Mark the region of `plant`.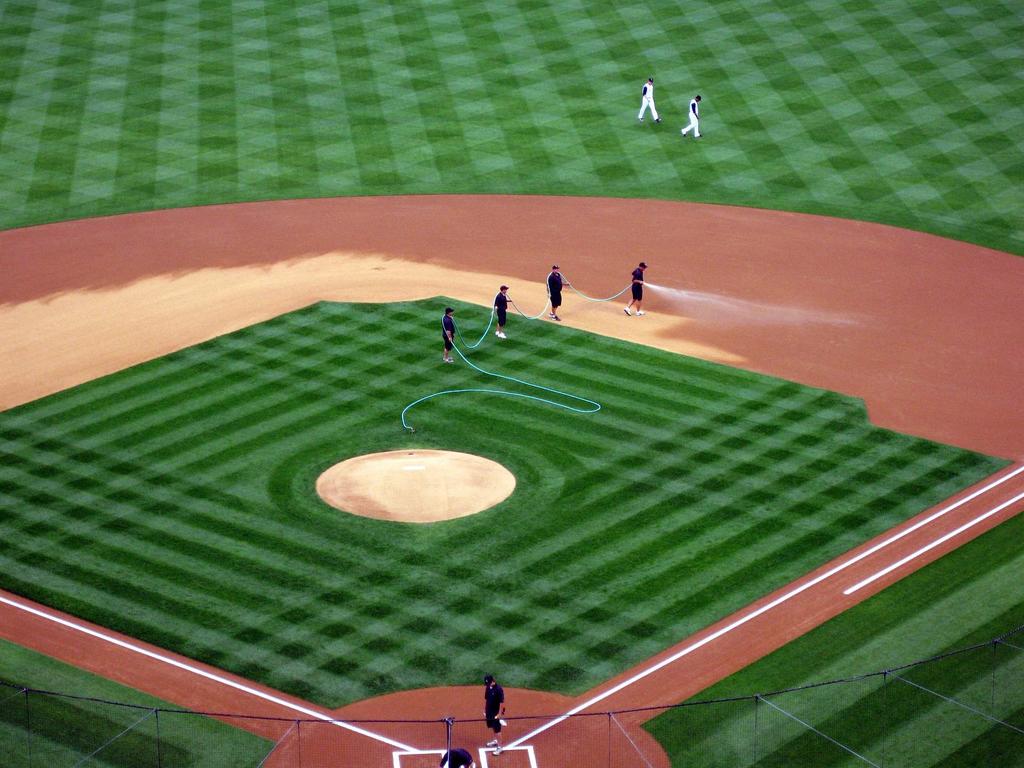
Region: select_region(0, 0, 1023, 260).
